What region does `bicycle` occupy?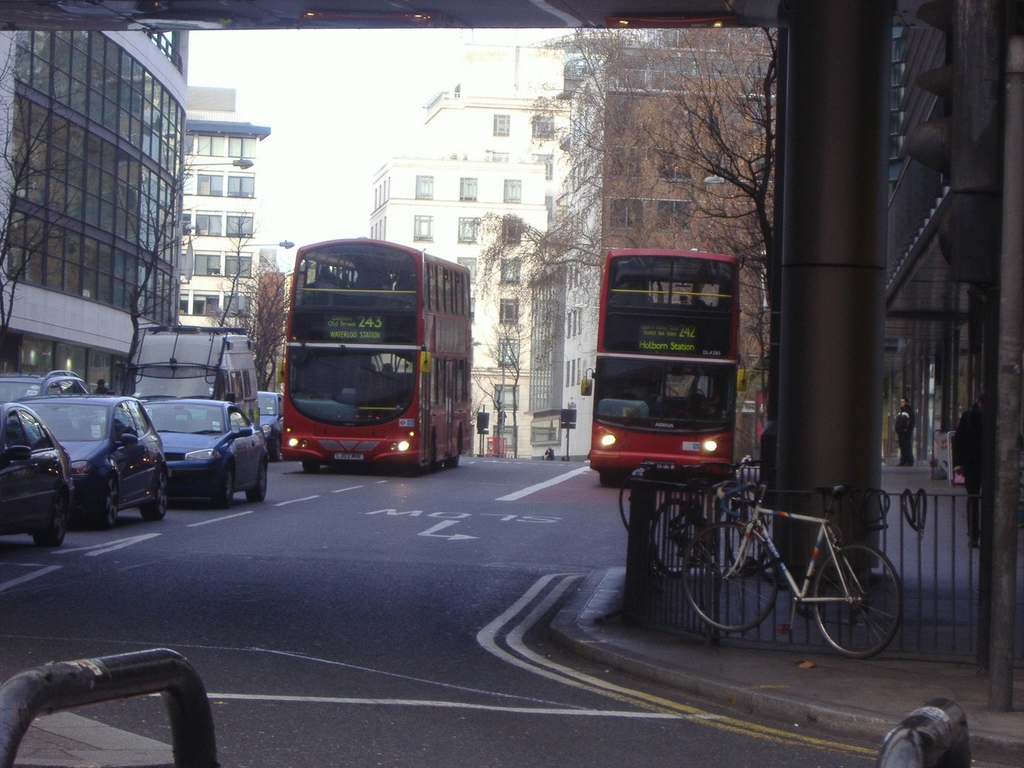
x1=643, y1=464, x2=906, y2=653.
